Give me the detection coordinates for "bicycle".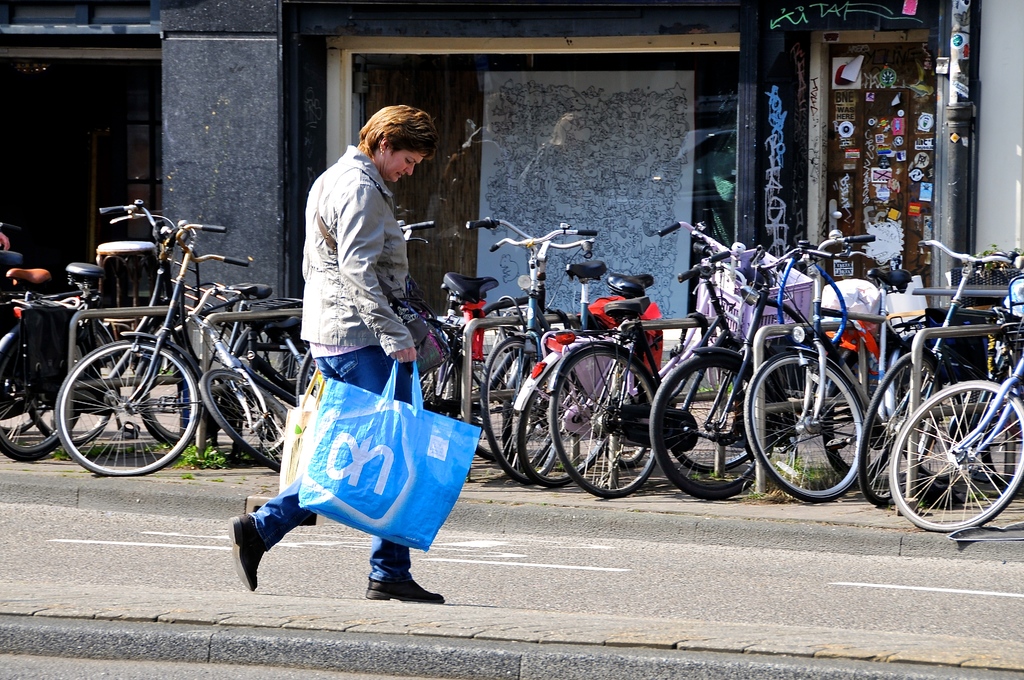
<bbox>891, 304, 1023, 531</bbox>.
